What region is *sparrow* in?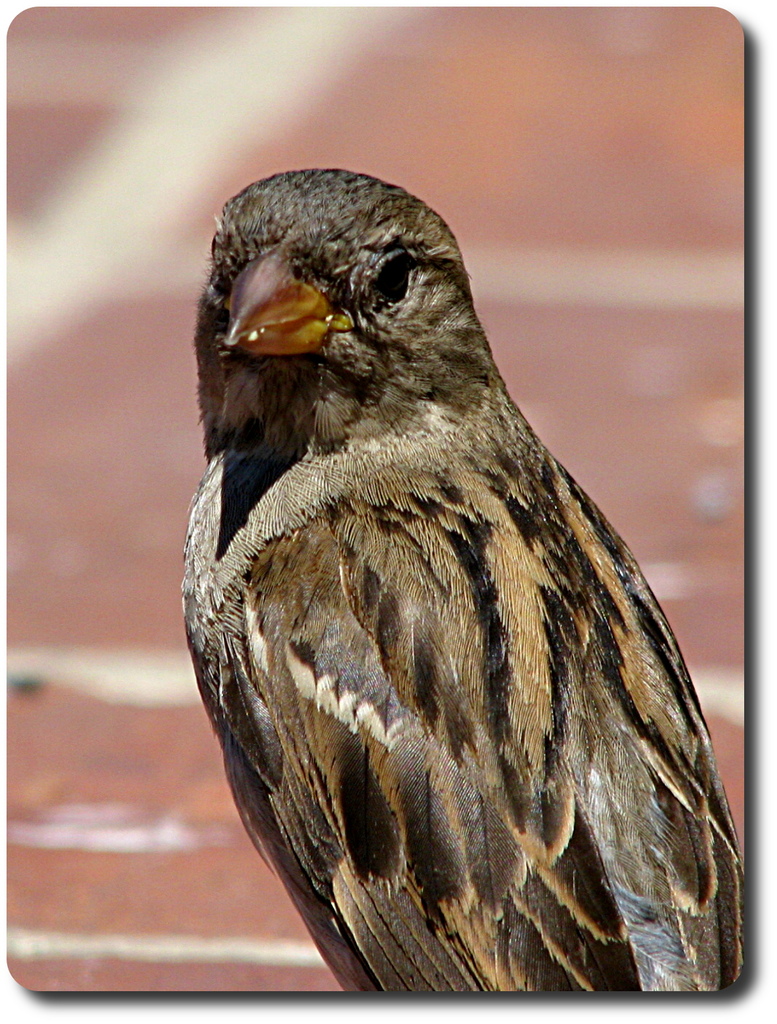
region(181, 167, 747, 991).
